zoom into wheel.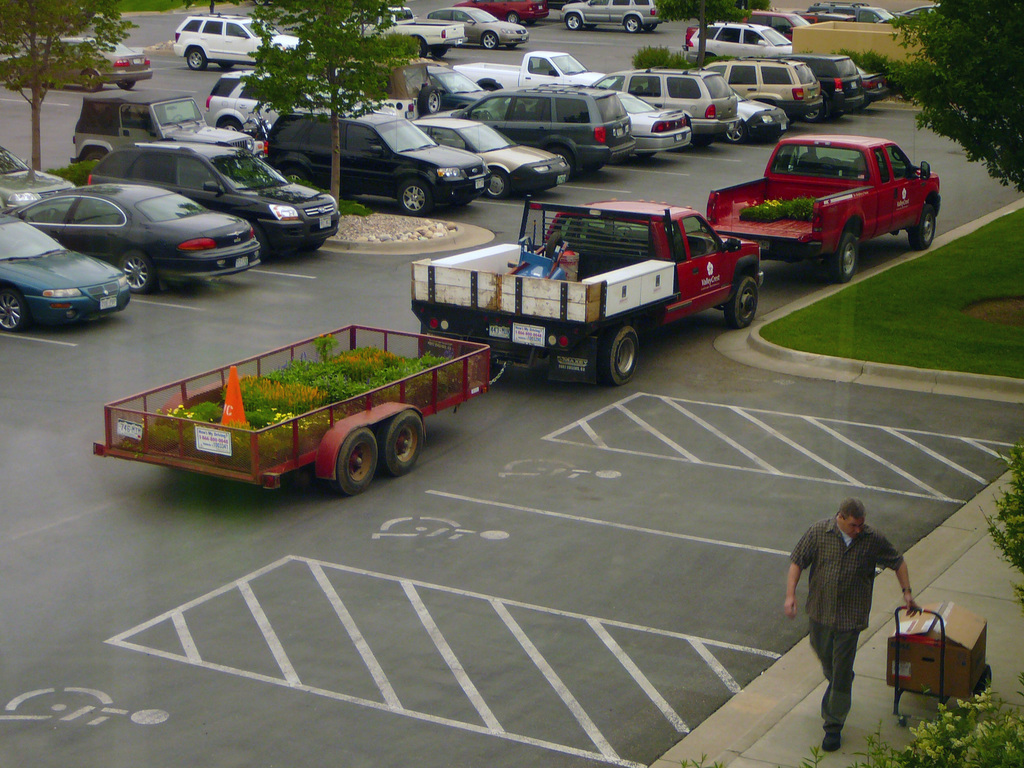
Zoom target: <region>602, 321, 638, 387</region>.
